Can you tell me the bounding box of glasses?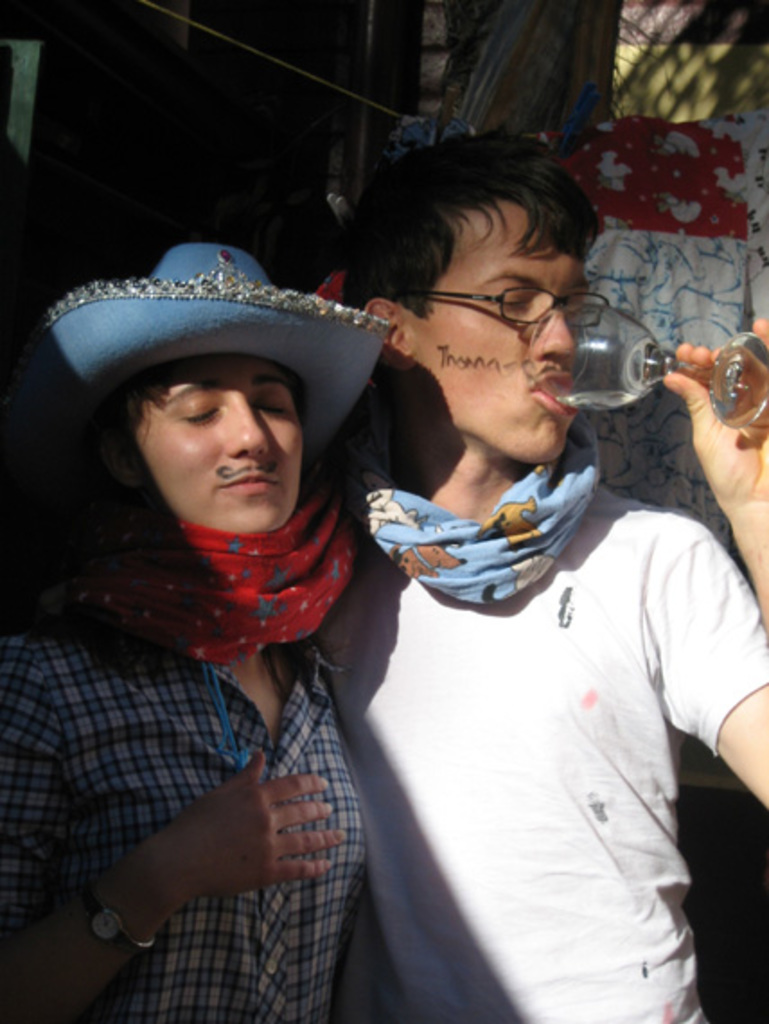
{"x1": 410, "y1": 286, "x2": 613, "y2": 331}.
